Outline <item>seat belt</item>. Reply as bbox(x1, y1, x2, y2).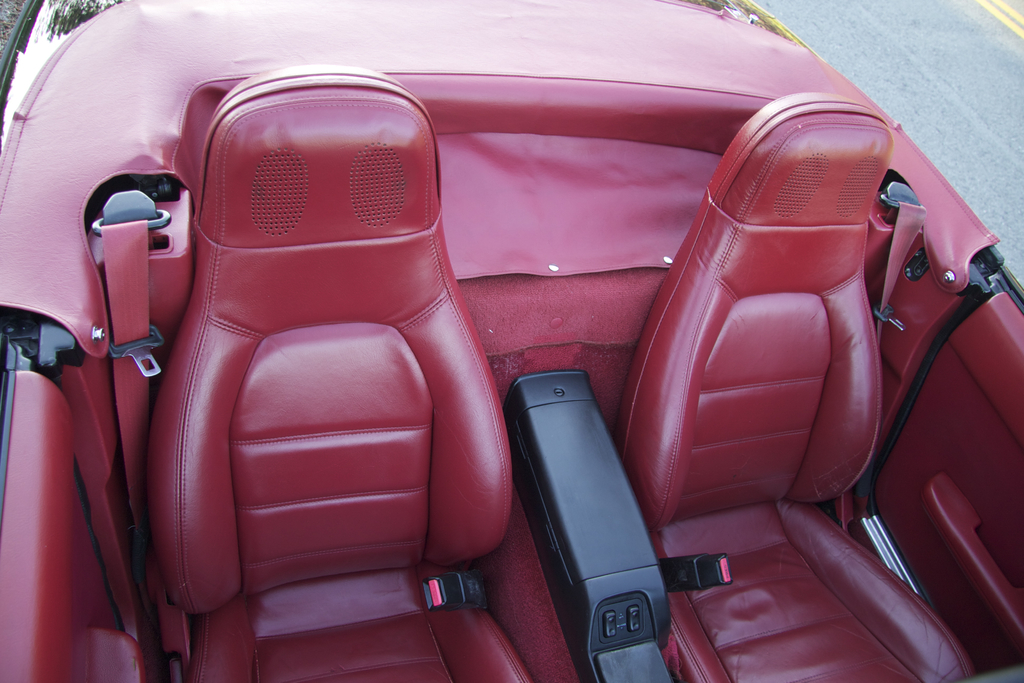
bbox(876, 198, 925, 346).
